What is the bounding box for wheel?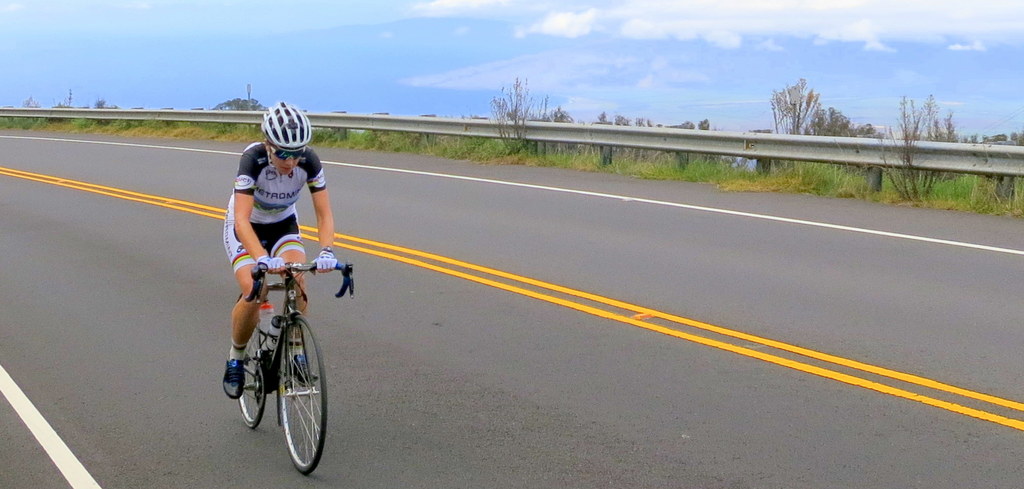
{"x1": 283, "y1": 308, "x2": 332, "y2": 476}.
